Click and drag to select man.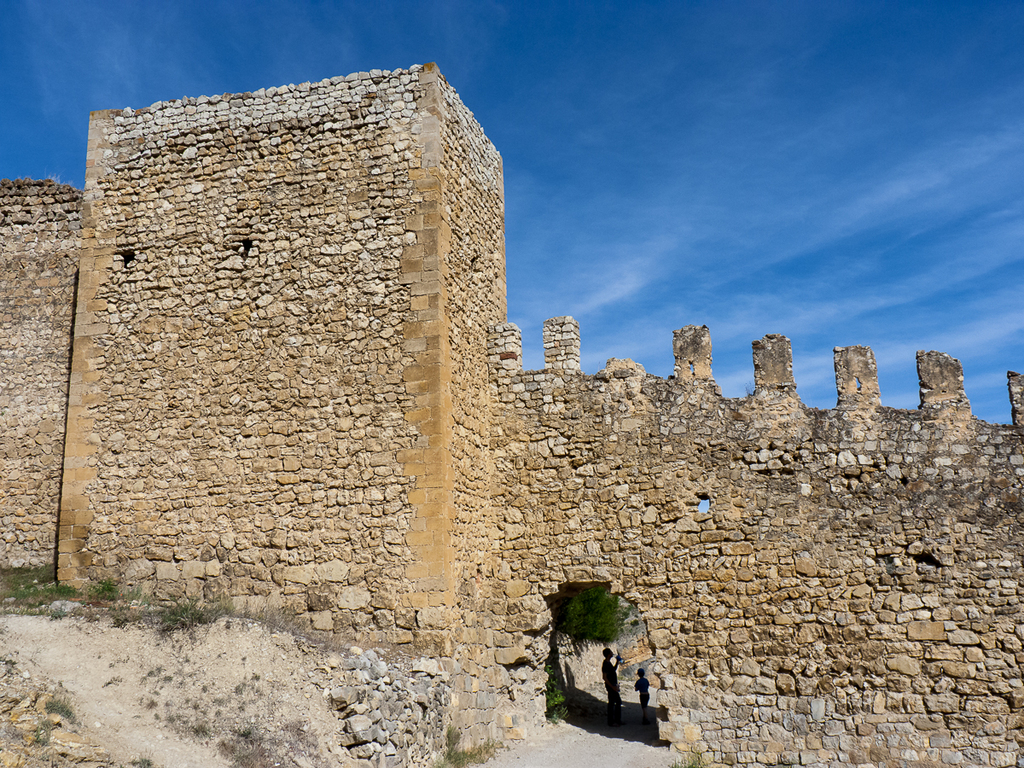
Selection: (x1=602, y1=648, x2=630, y2=729).
